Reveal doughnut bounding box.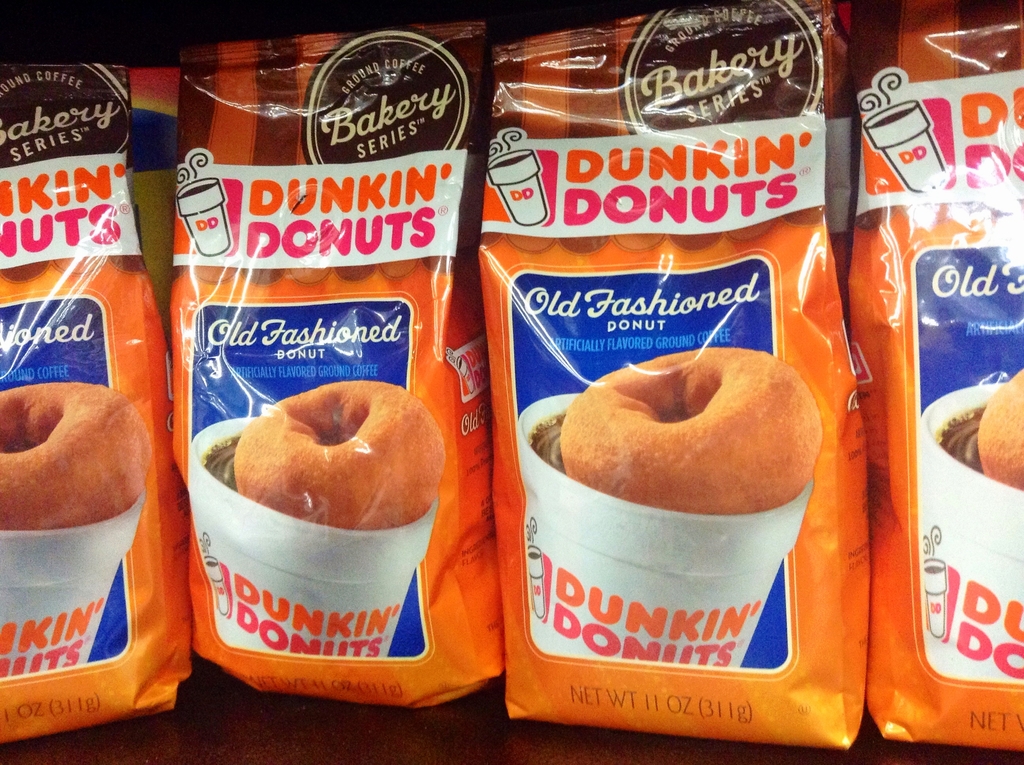
Revealed: [229,377,447,526].
